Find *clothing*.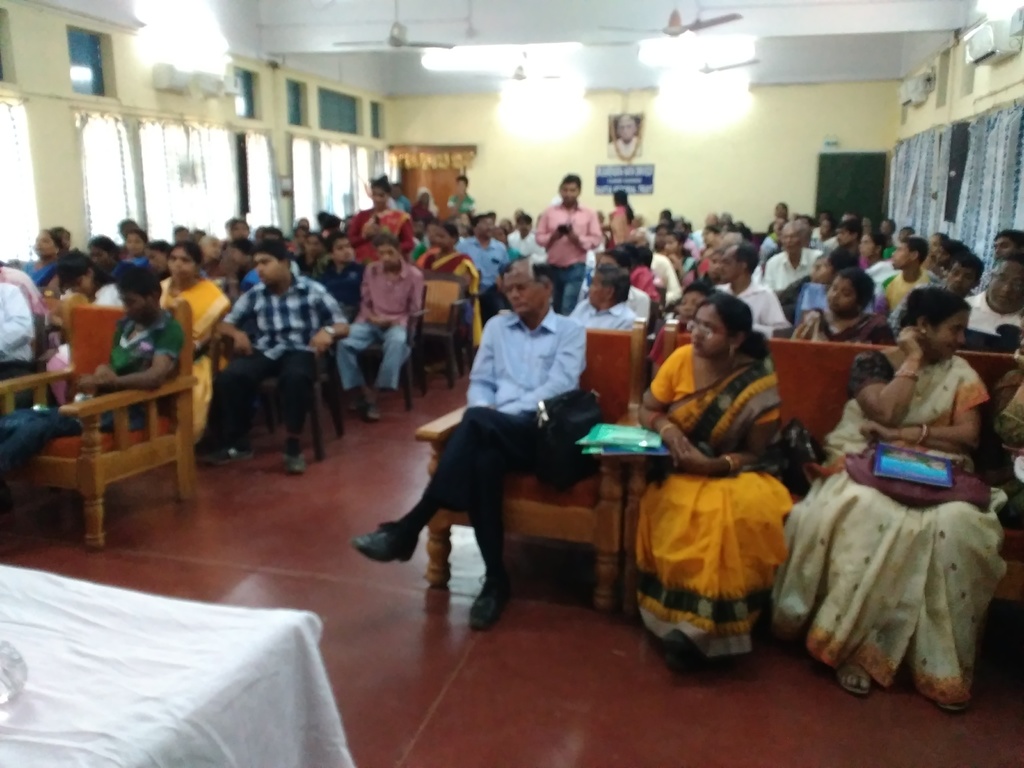
158:261:247:440.
